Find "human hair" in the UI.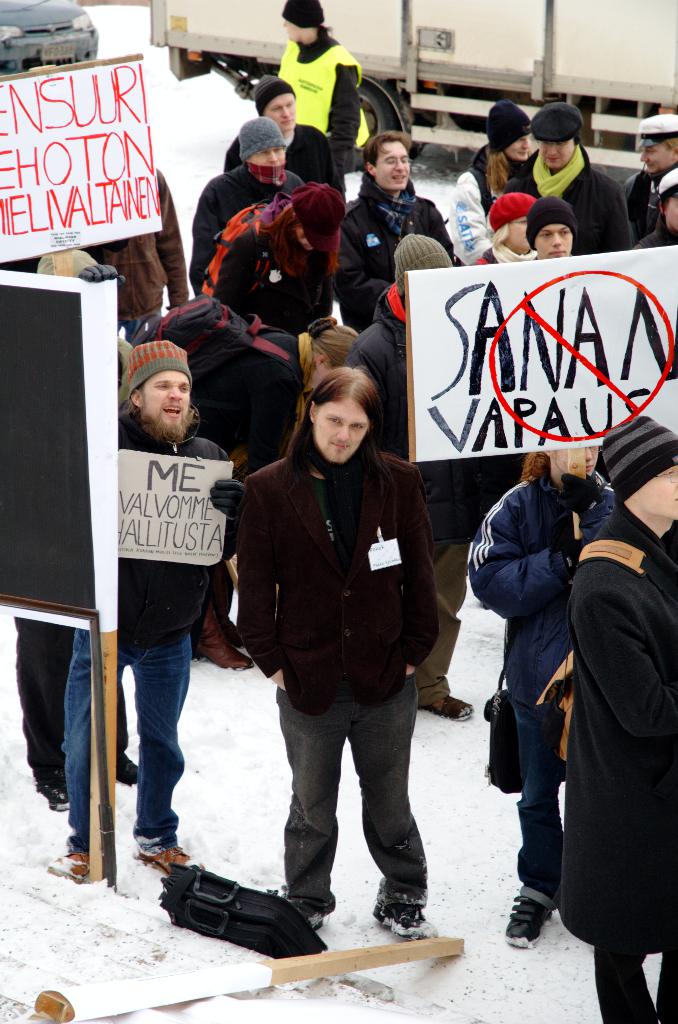
UI element at (365,130,412,179).
